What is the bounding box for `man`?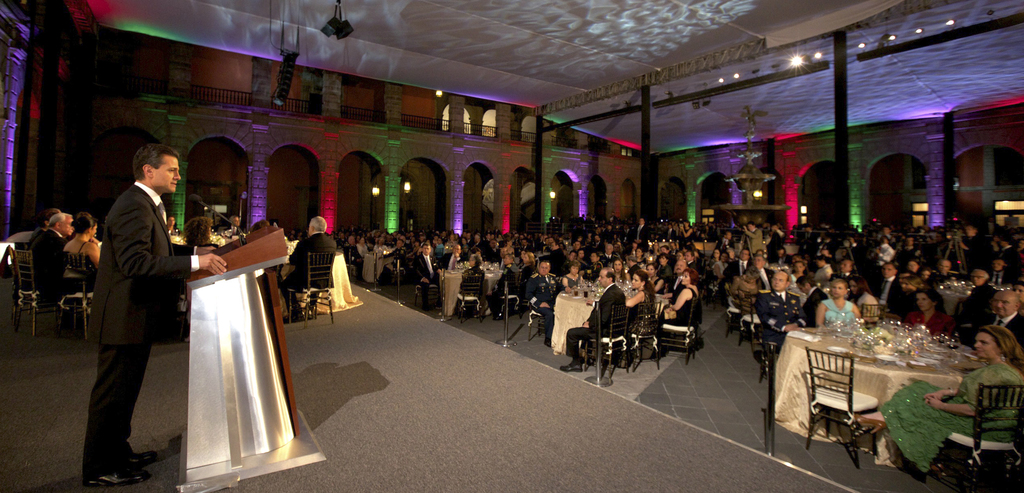
988/287/1023/349.
